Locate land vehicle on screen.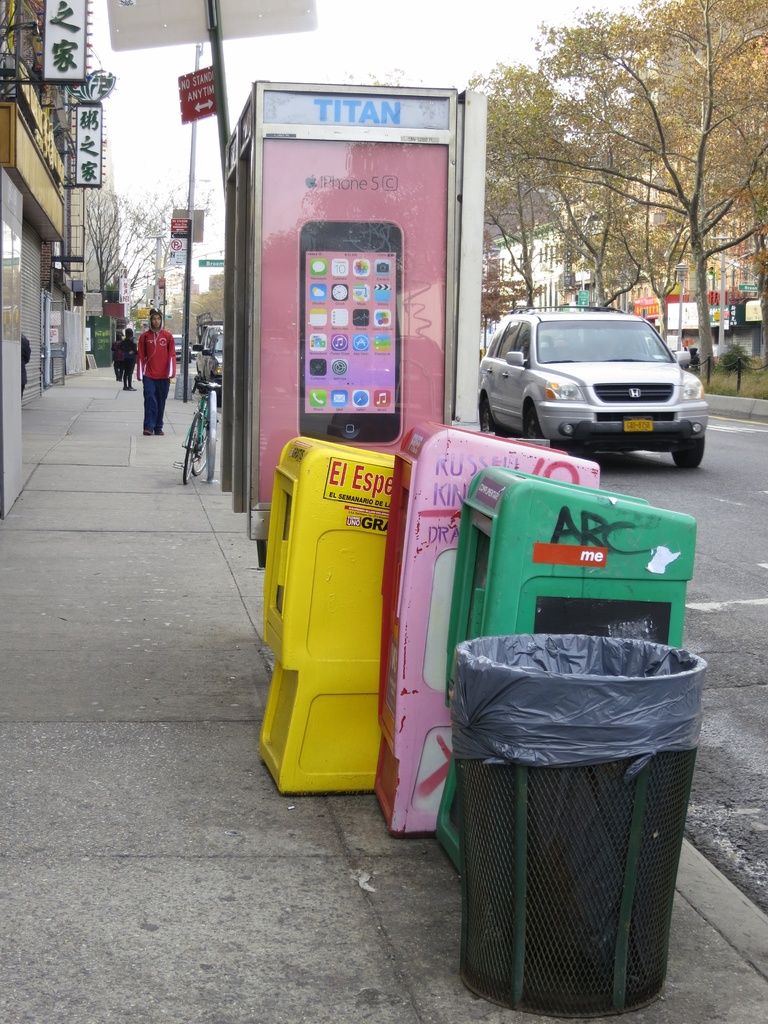
On screen at bbox(172, 337, 195, 362).
